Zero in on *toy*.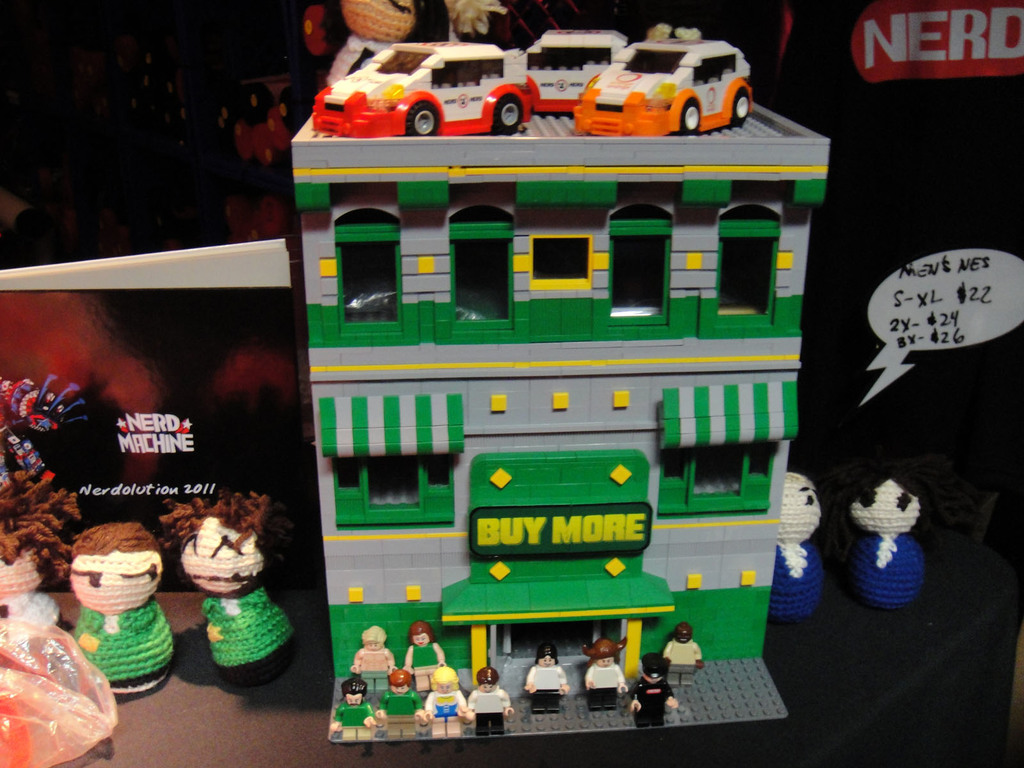
Zeroed in: left=157, top=492, right=297, bottom=691.
